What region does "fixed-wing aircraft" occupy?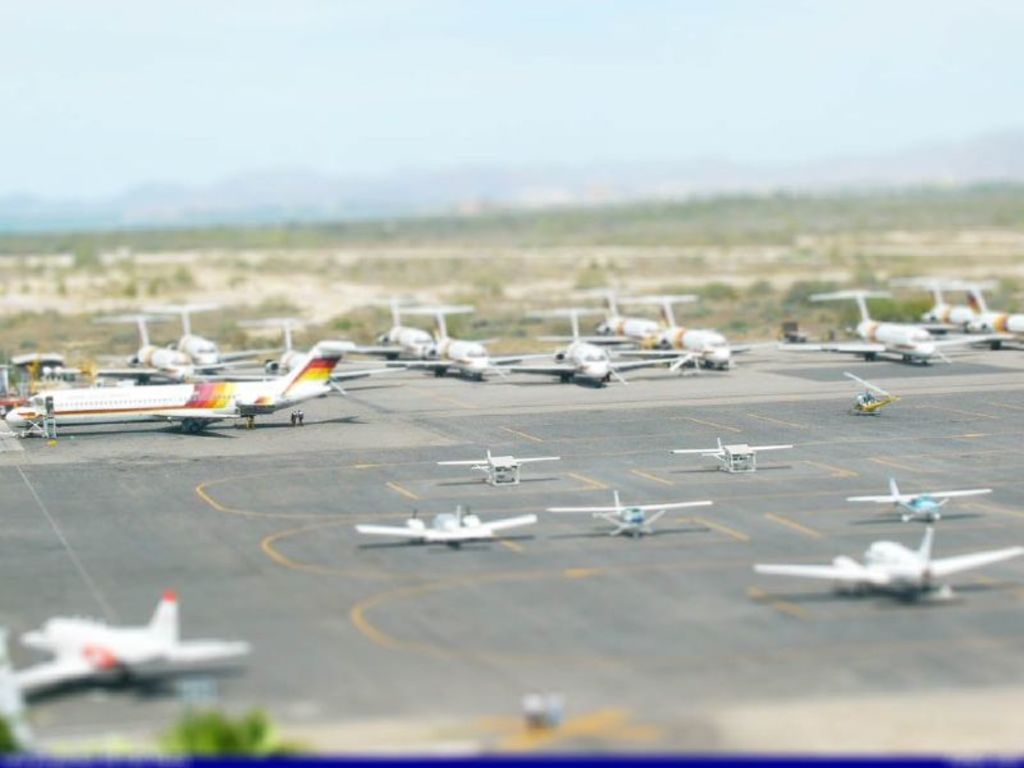
781, 285, 1023, 367.
